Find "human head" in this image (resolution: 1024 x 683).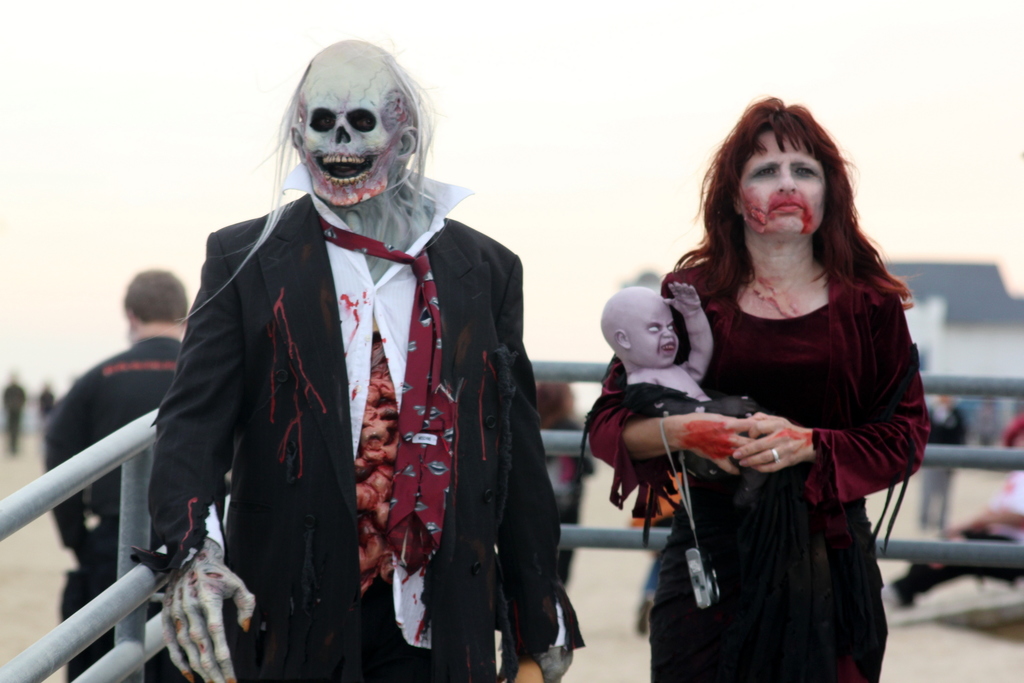
[728, 106, 828, 237].
